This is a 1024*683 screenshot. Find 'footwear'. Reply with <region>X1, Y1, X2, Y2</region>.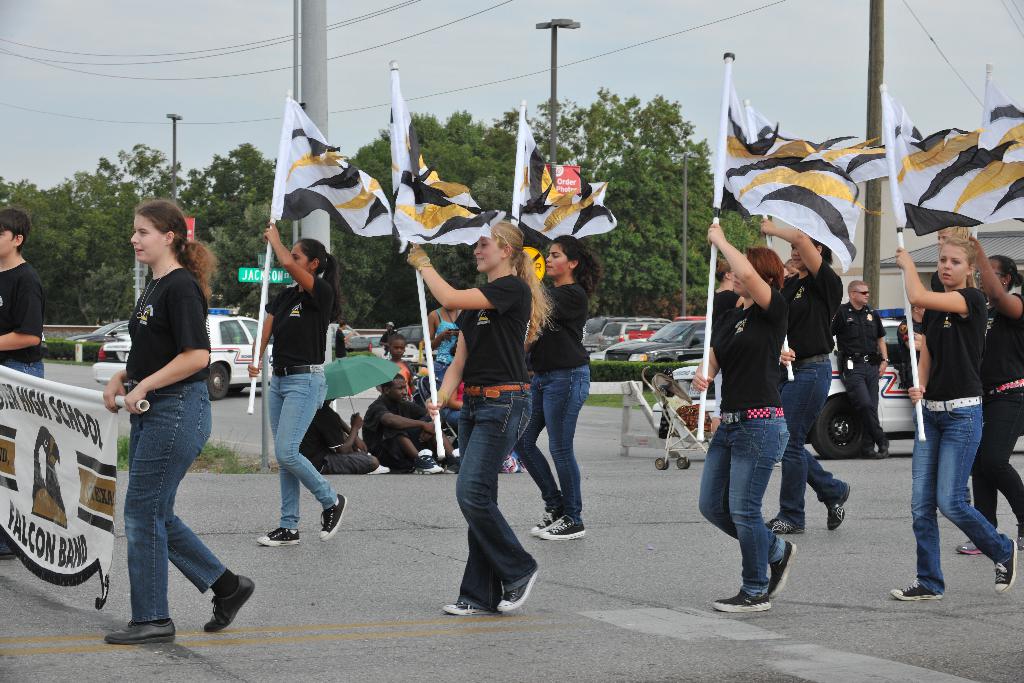
<region>499, 572, 538, 613</region>.
